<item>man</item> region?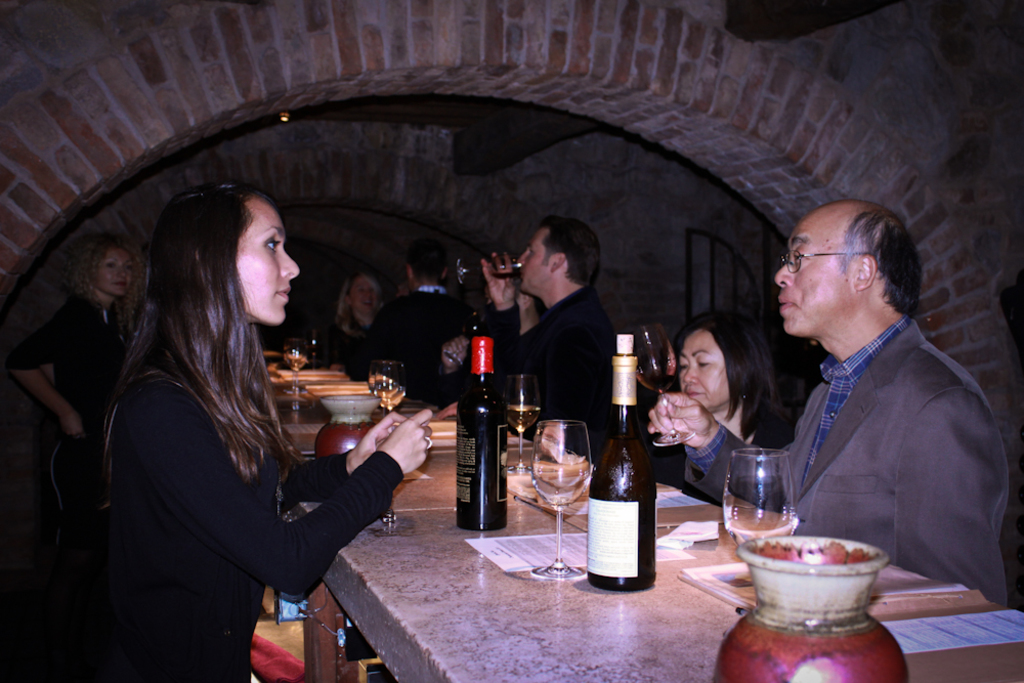
rect(359, 233, 486, 416)
